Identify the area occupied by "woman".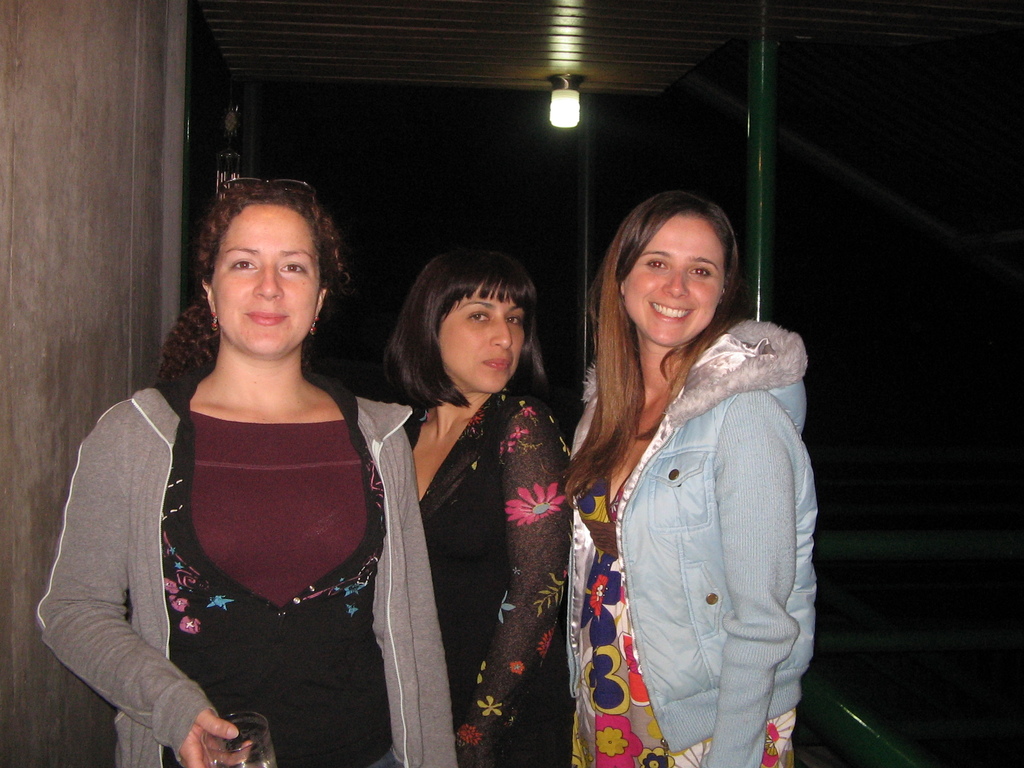
Area: (left=36, top=179, right=460, bottom=767).
